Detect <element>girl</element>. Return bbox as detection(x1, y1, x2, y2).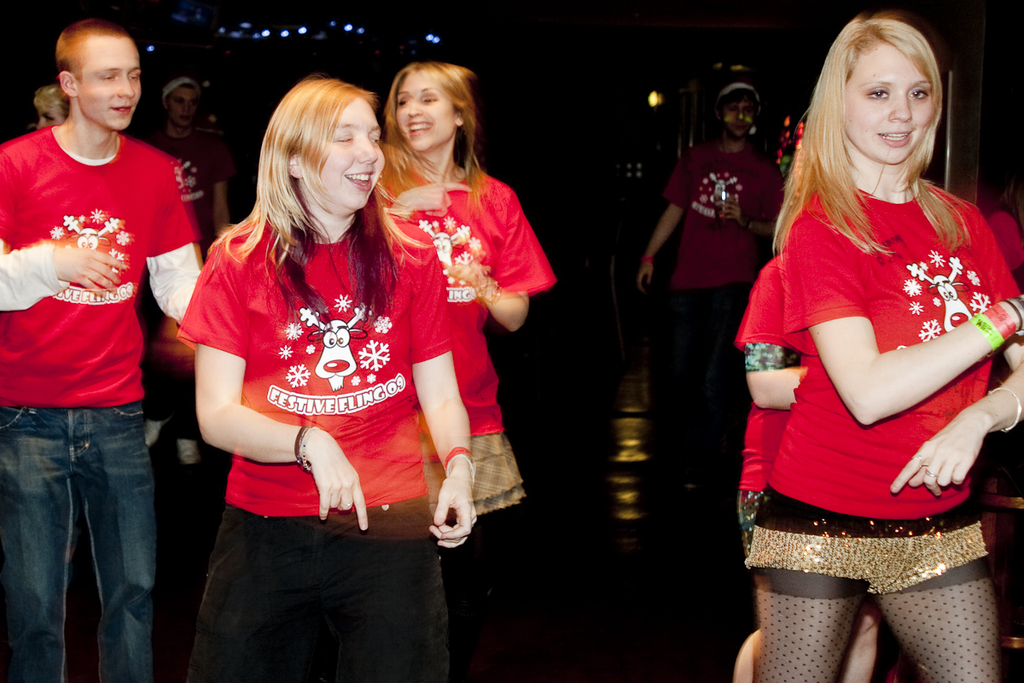
detection(176, 72, 480, 680).
